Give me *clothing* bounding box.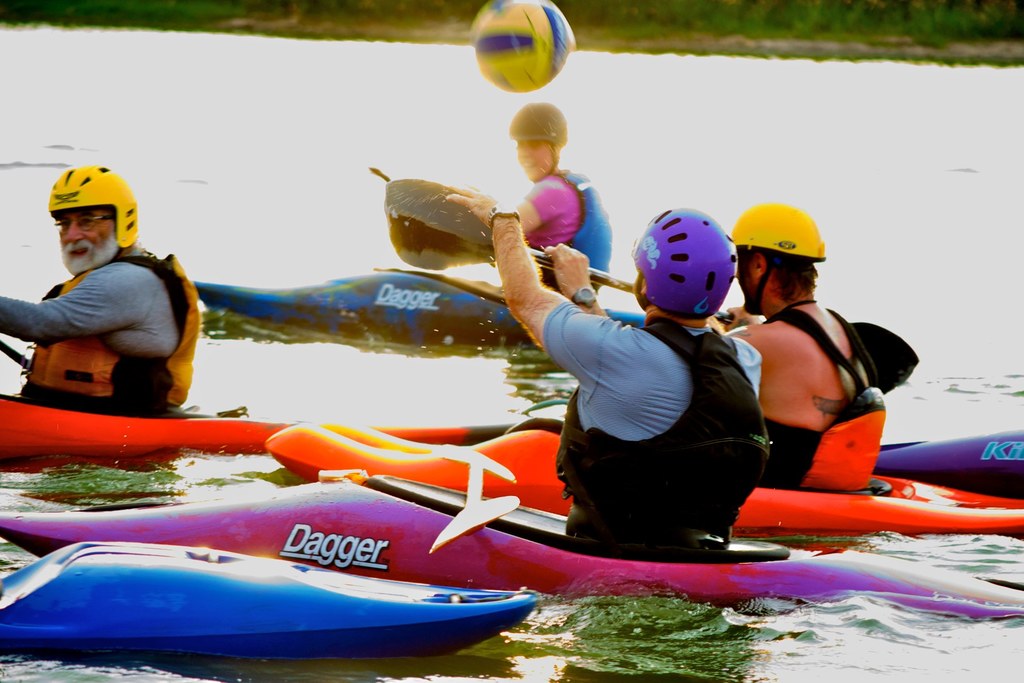
left=522, top=165, right=615, bottom=299.
